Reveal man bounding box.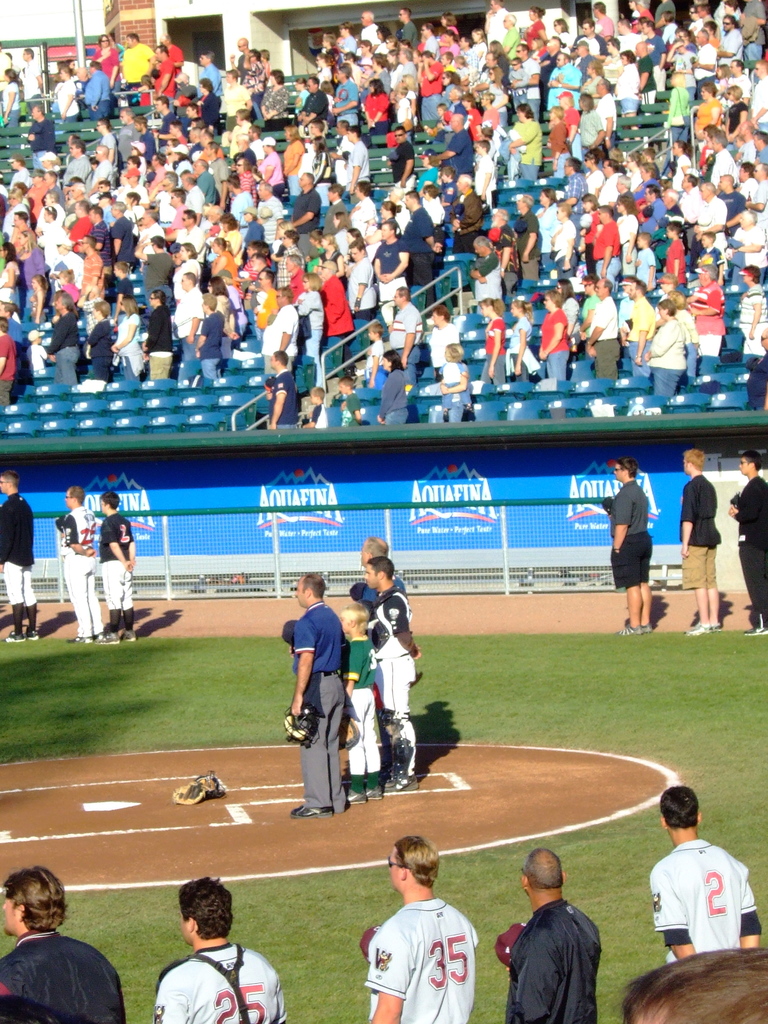
Revealed: rect(744, 332, 767, 410).
